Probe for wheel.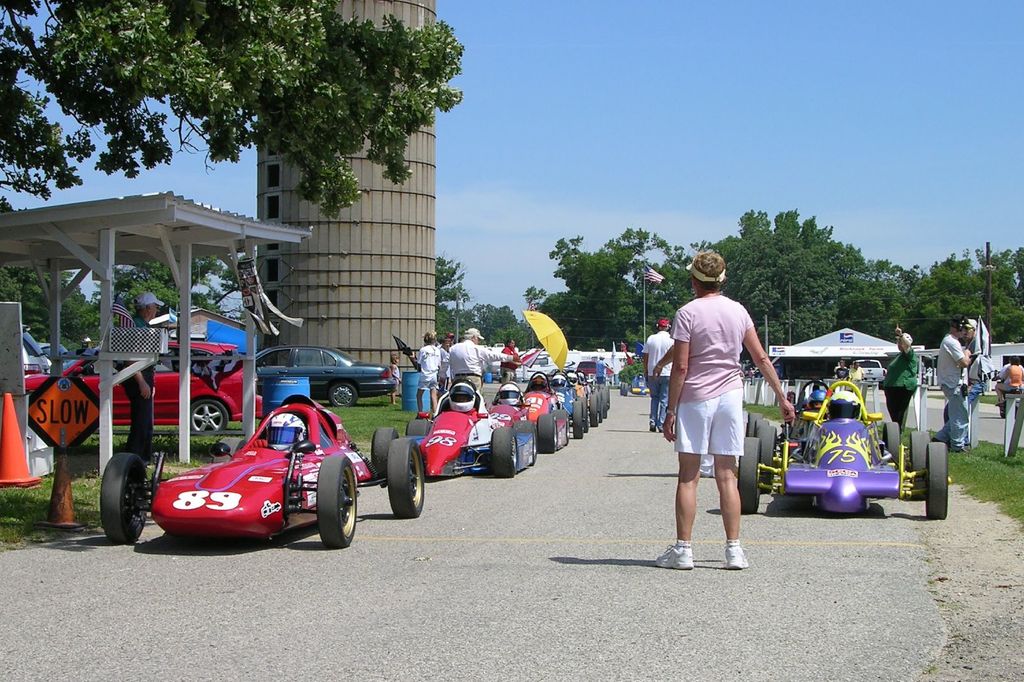
Probe result: x1=920 y1=438 x2=954 y2=532.
